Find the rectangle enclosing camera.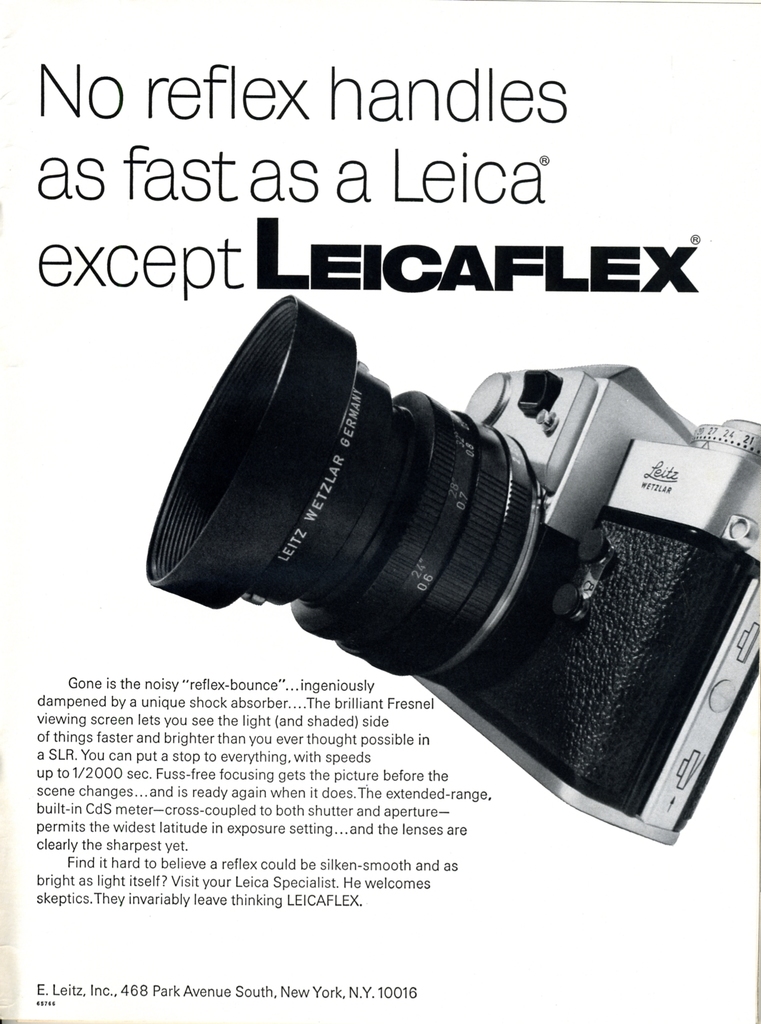
crop(139, 292, 760, 853).
